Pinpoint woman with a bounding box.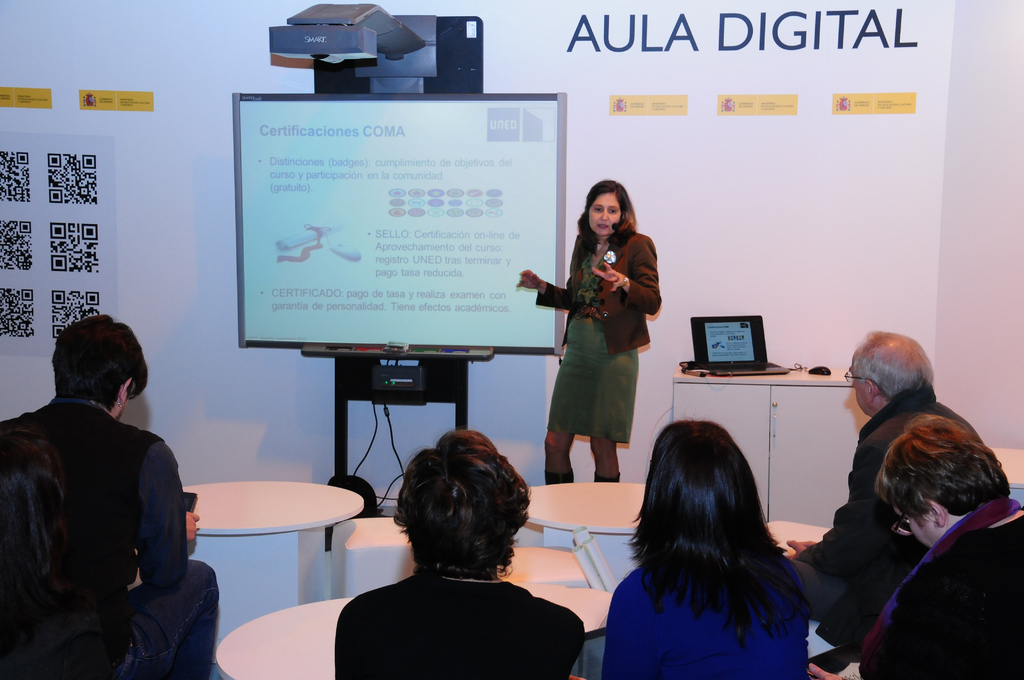
<box>540,194,678,513</box>.
